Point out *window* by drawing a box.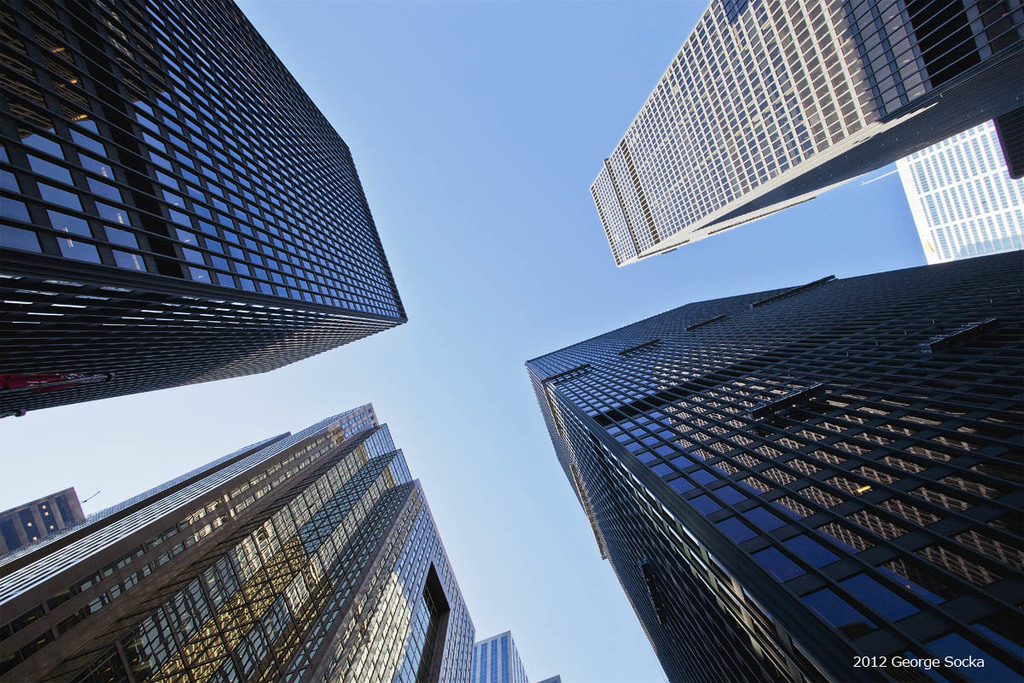
28, 153, 75, 186.
